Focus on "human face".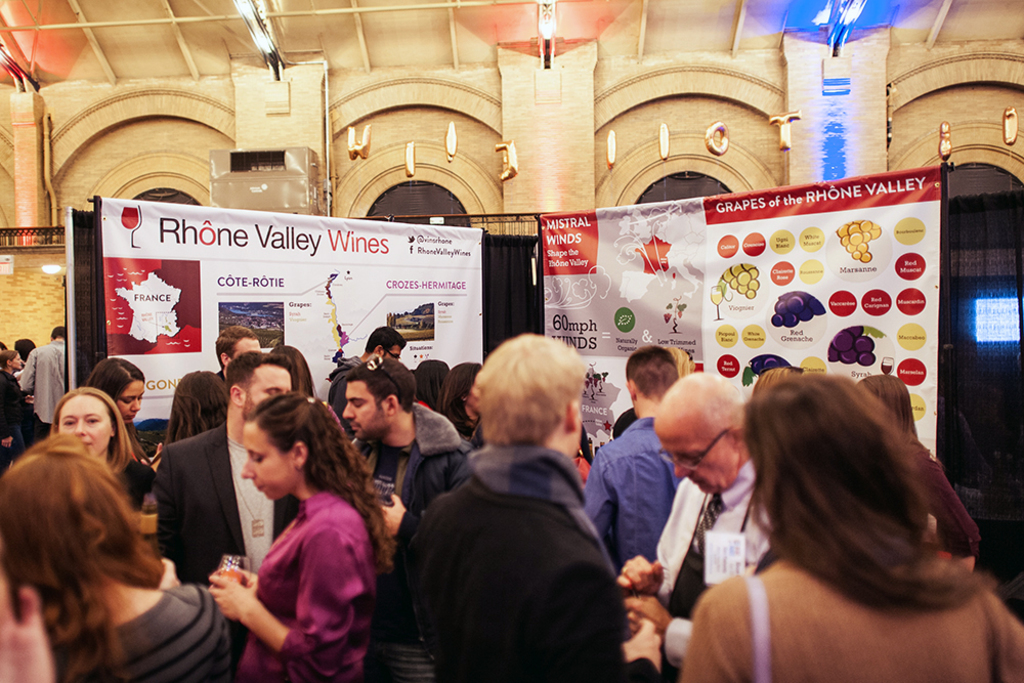
Focused at <box>384,351,400,357</box>.
